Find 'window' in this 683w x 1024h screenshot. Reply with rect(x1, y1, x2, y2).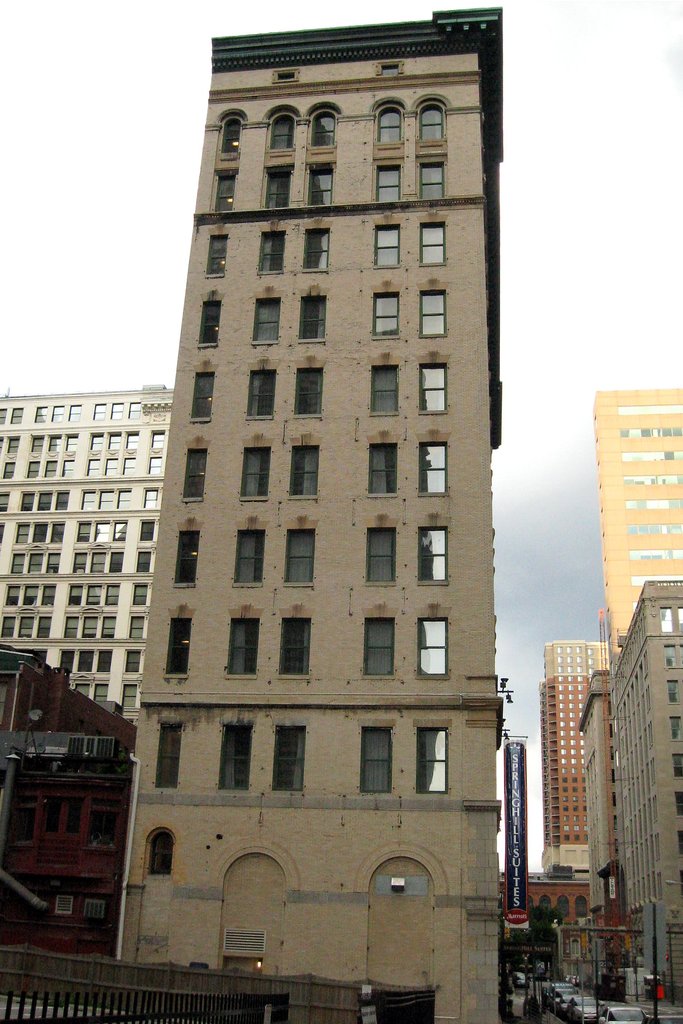
rect(220, 720, 251, 792).
